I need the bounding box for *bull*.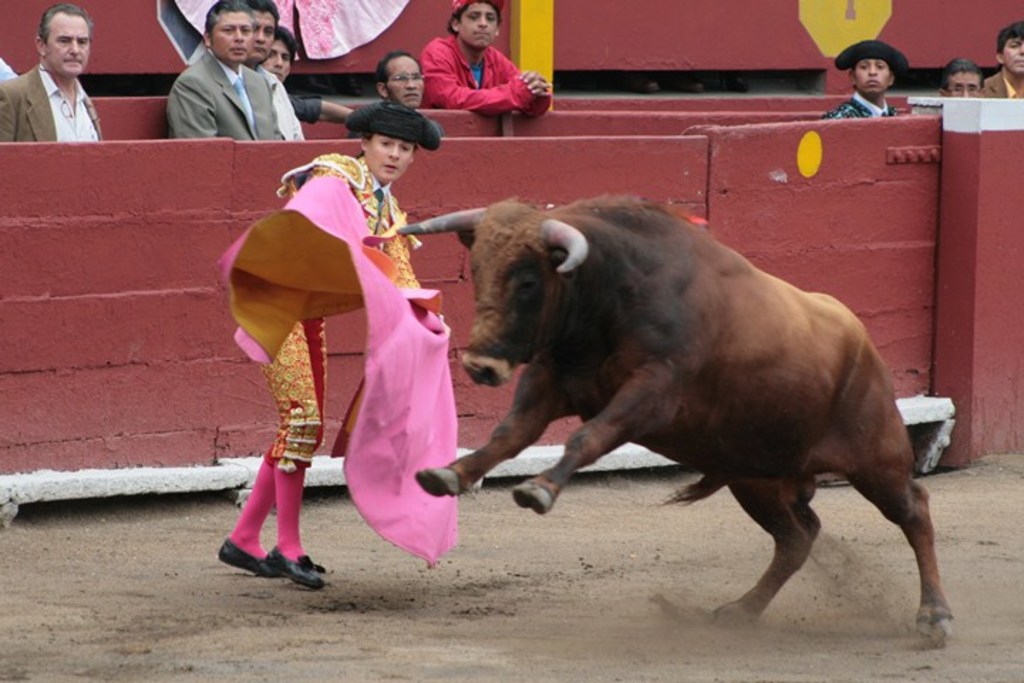
Here it is: <box>391,185,959,645</box>.
